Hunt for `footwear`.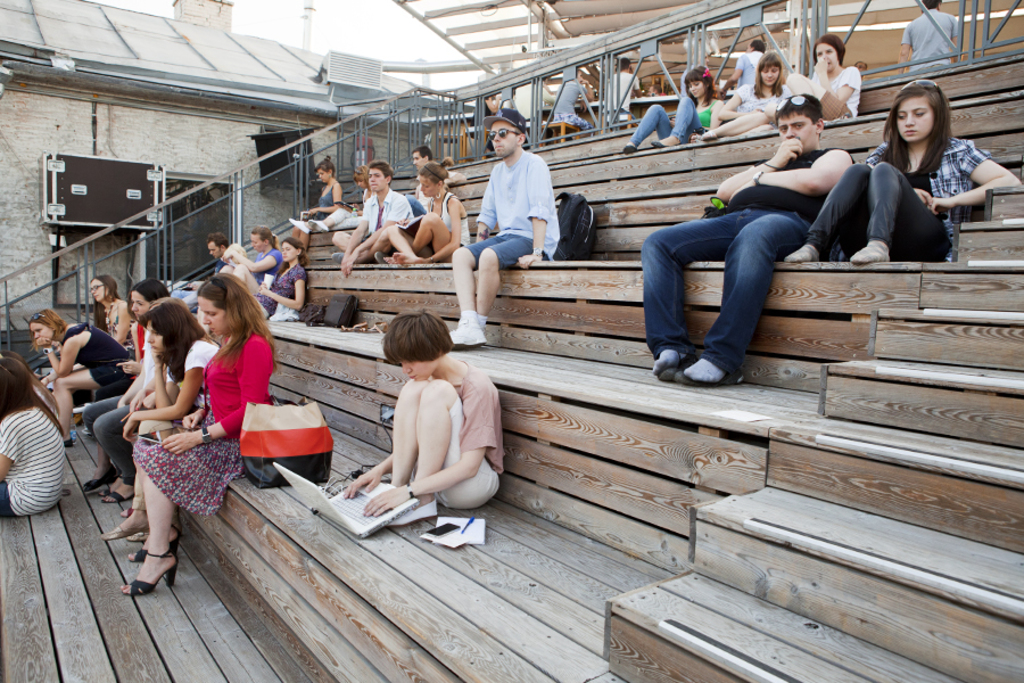
Hunted down at box=[115, 549, 175, 595].
